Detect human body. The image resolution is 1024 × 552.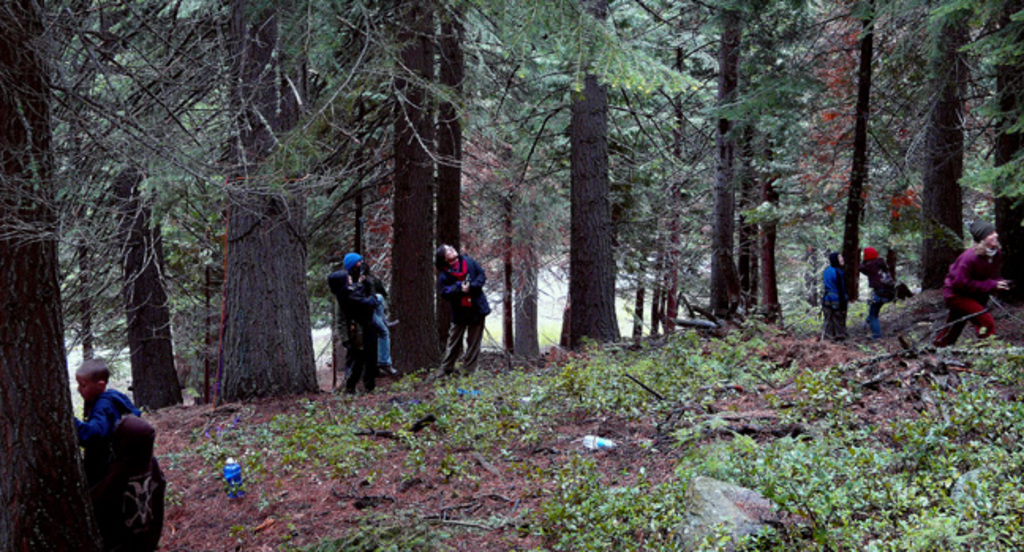
Rect(861, 255, 891, 331).
